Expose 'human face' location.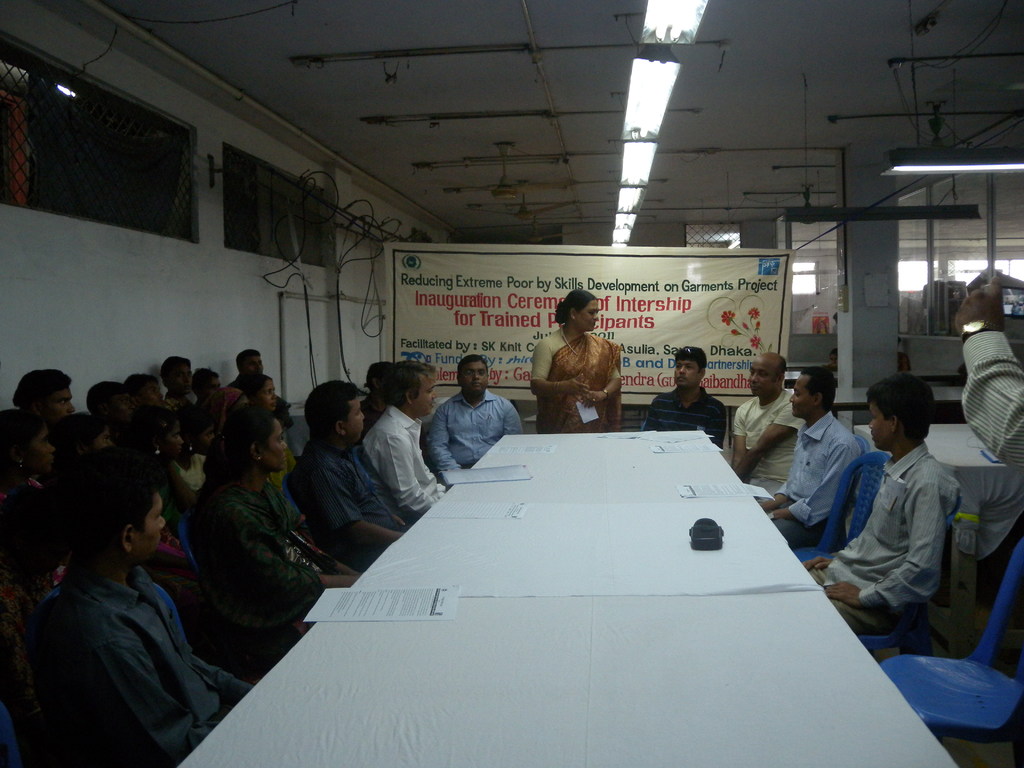
Exposed at detection(134, 486, 166, 565).
